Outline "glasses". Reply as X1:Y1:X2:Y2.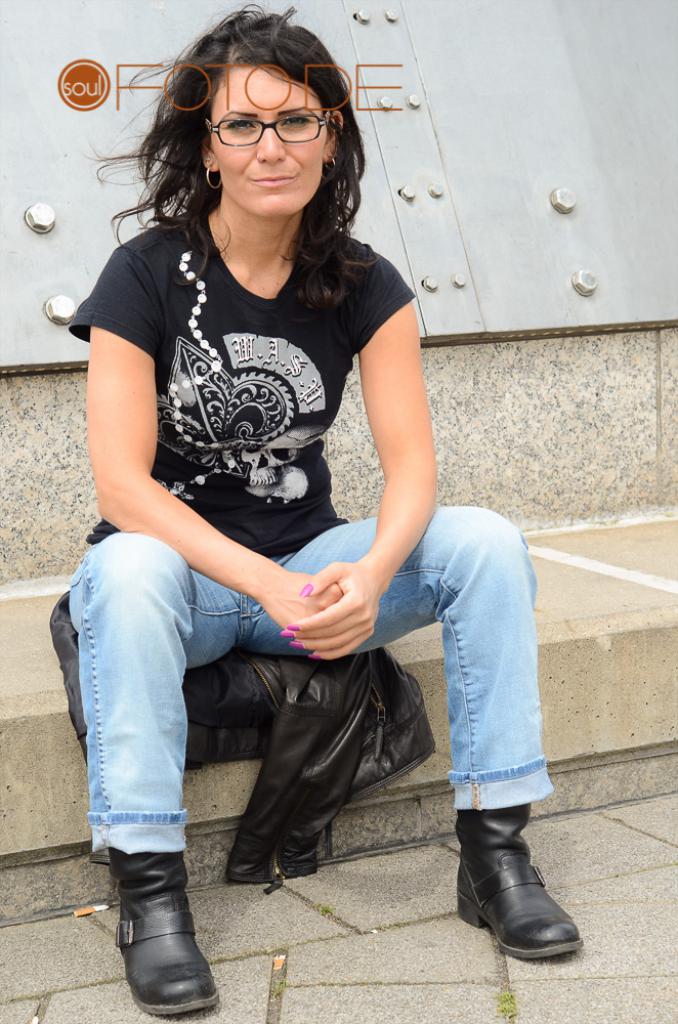
178:91:347:153.
